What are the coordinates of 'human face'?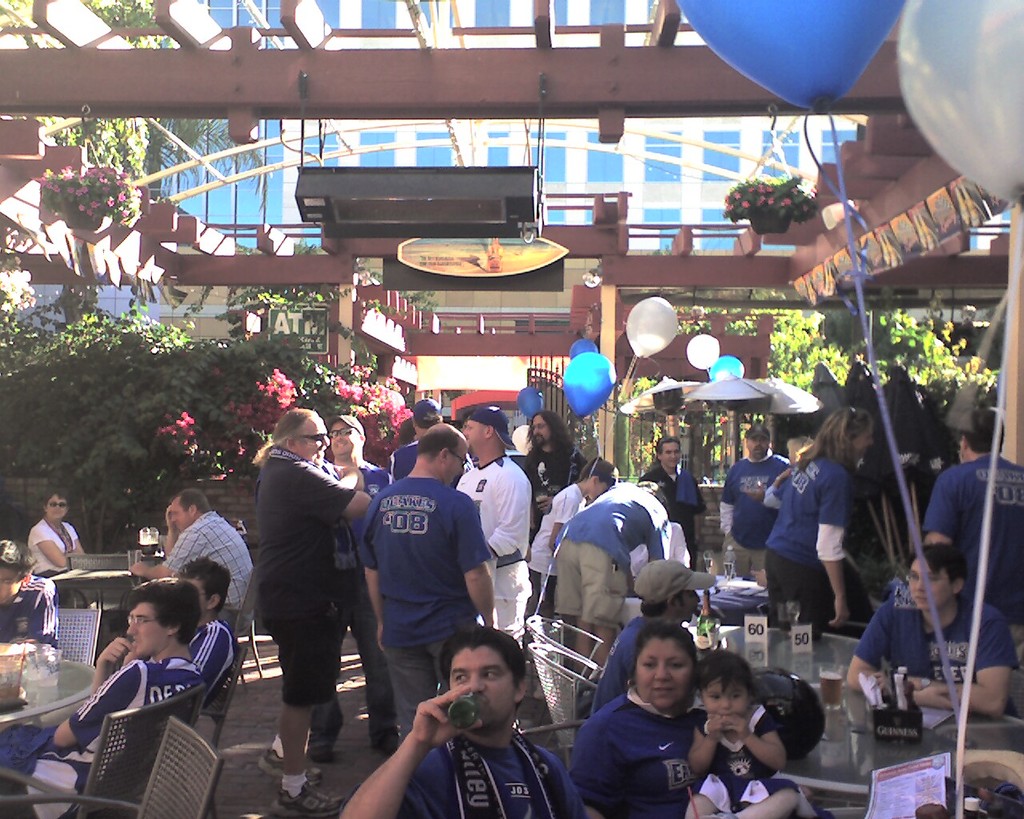
330 423 355 457.
